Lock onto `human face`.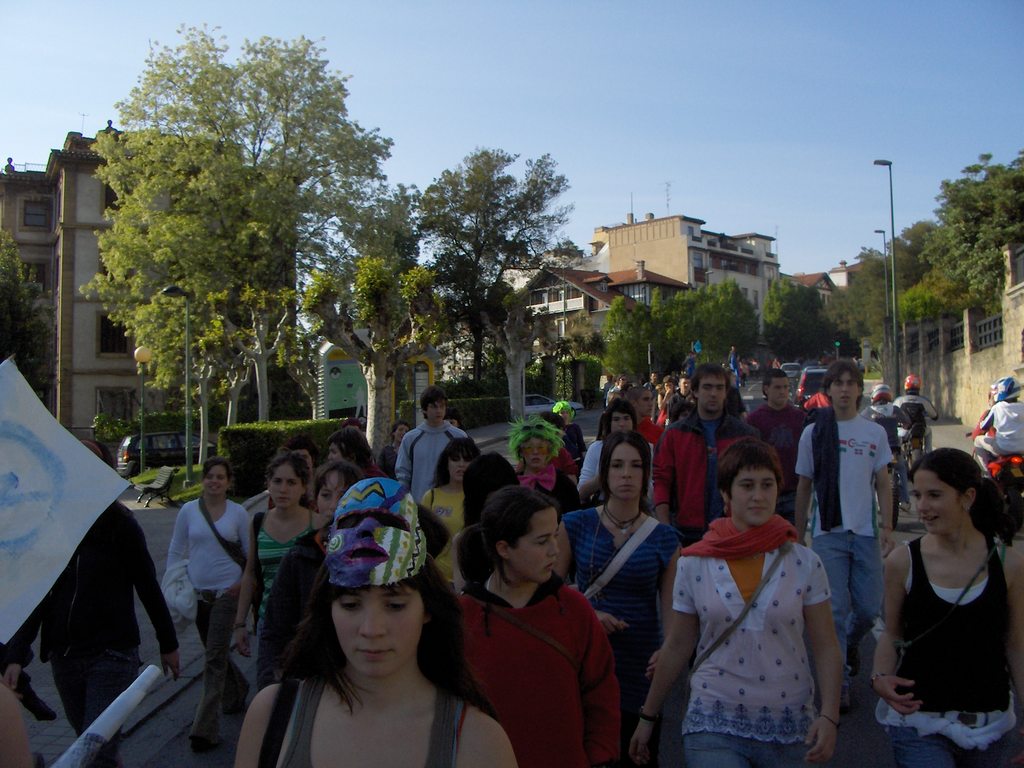
Locked: (317, 467, 348, 519).
